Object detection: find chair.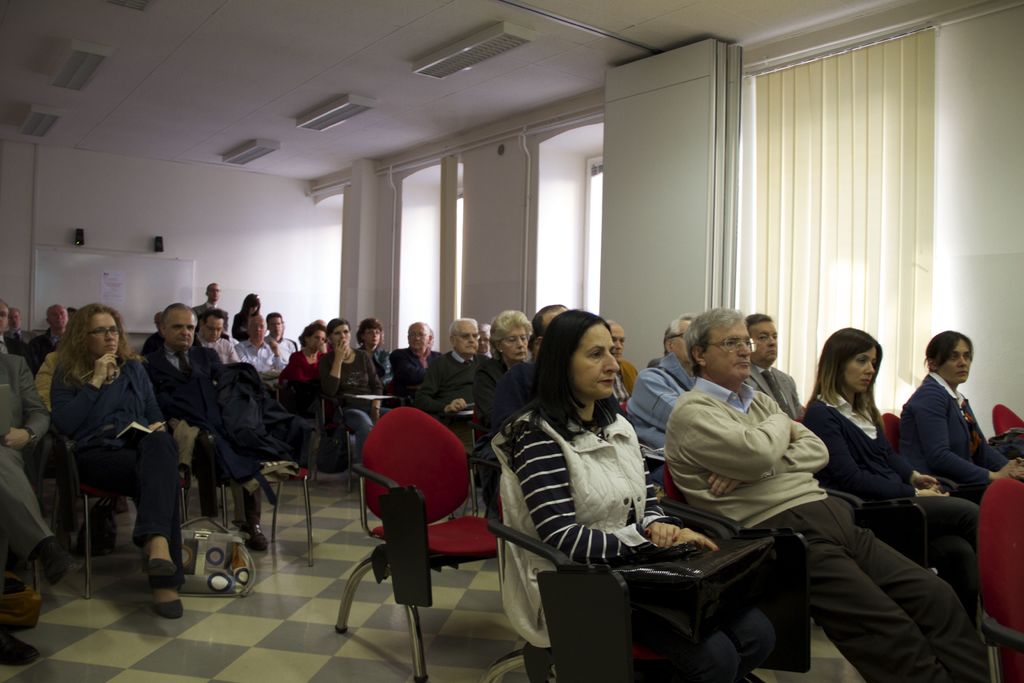
<box>326,404,547,682</box>.
